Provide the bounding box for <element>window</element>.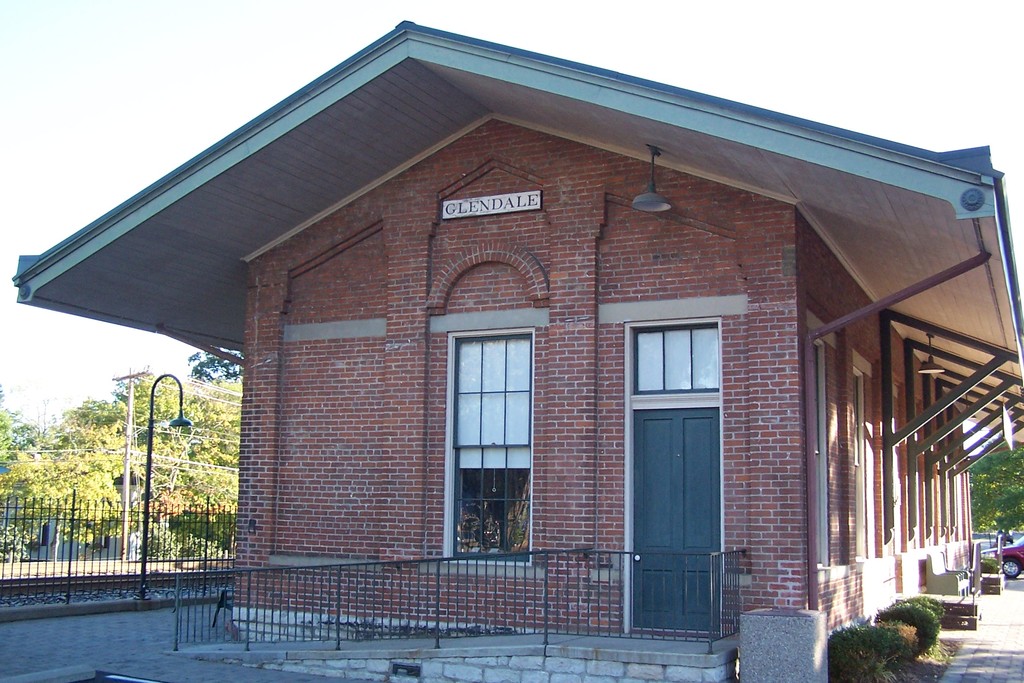
(446,297,542,541).
